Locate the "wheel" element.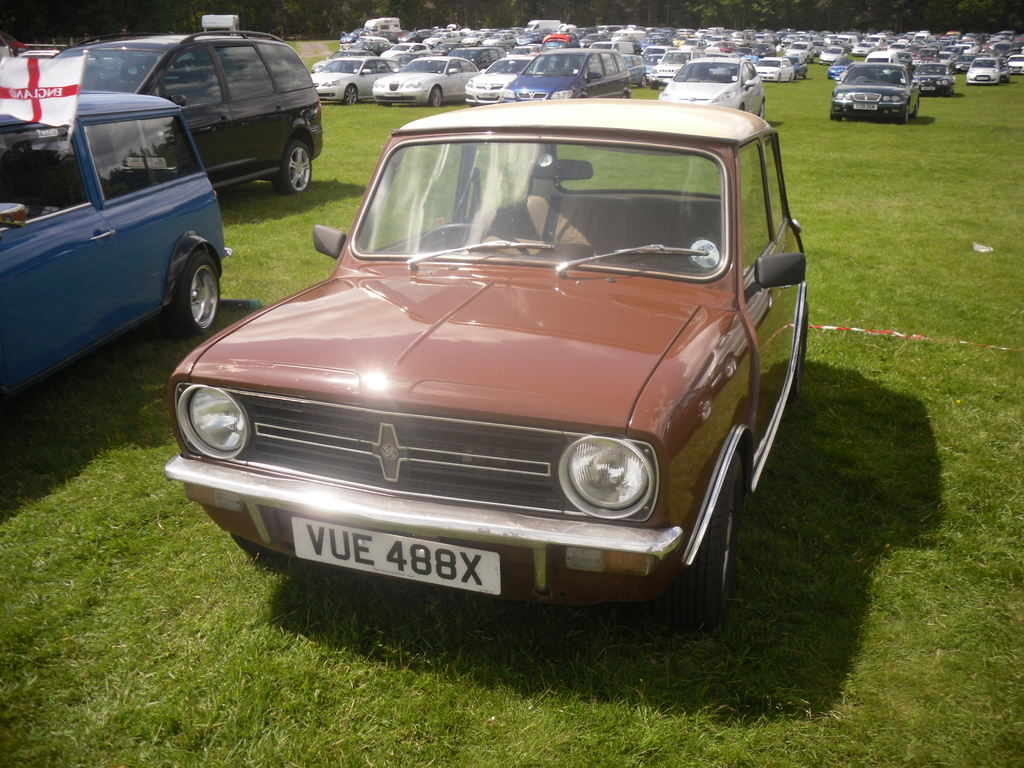
Element bbox: rect(911, 103, 920, 119).
